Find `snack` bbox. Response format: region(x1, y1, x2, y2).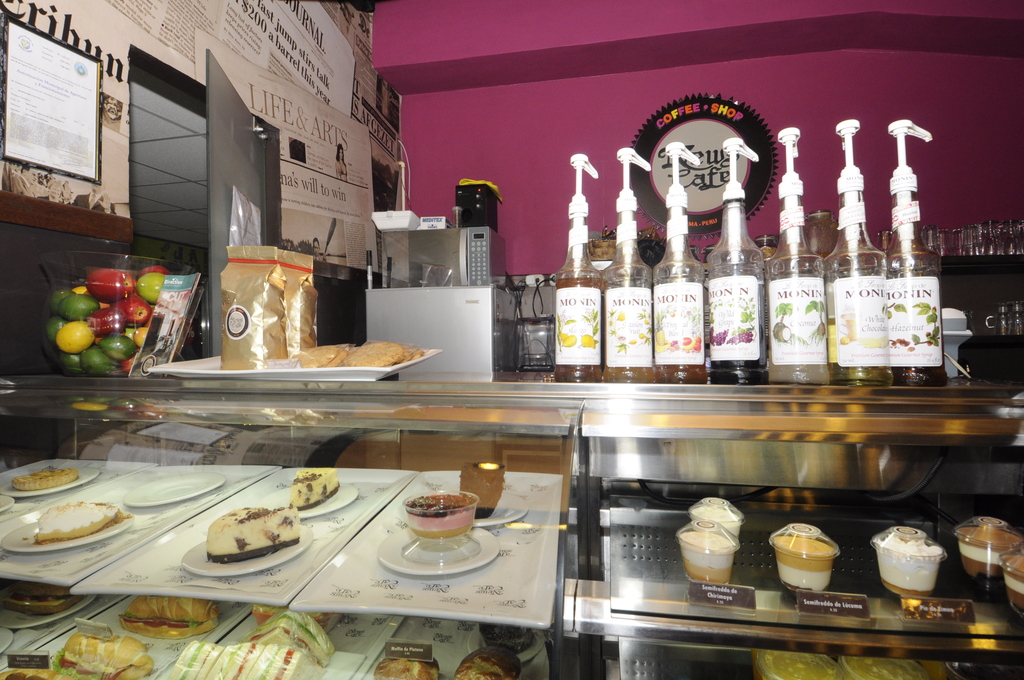
region(11, 472, 76, 489).
